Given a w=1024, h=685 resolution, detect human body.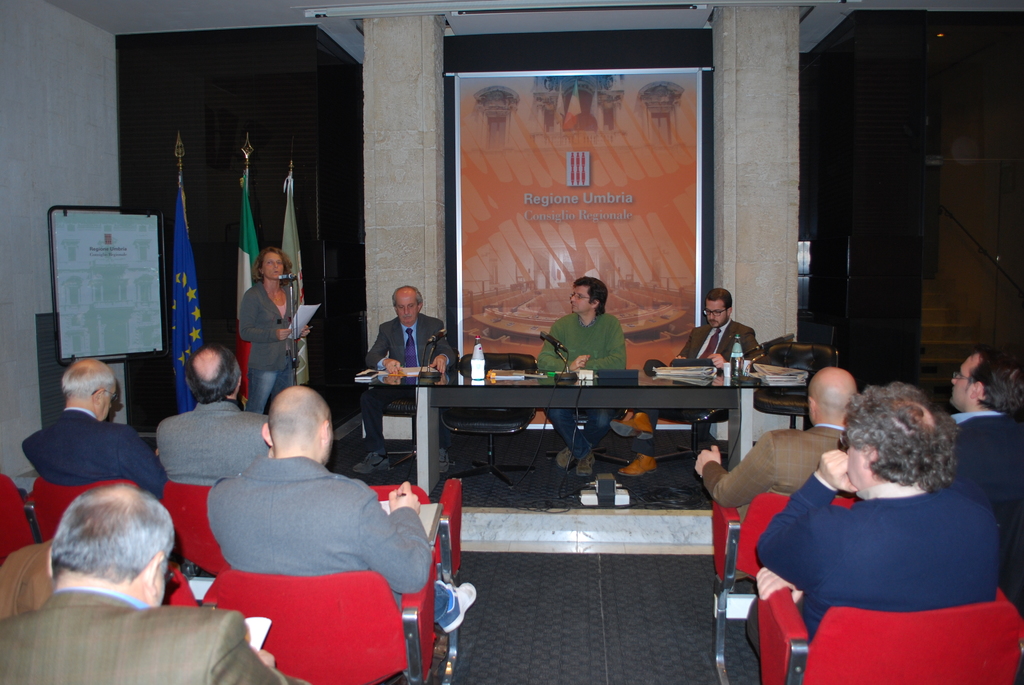
[left=609, top=322, right=764, bottom=482].
